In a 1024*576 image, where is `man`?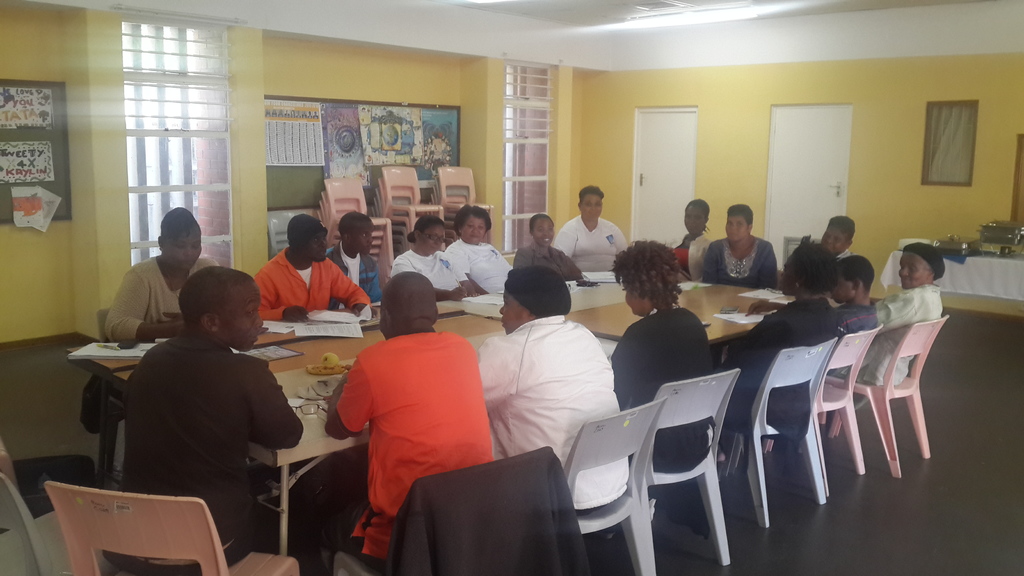
285,266,500,575.
